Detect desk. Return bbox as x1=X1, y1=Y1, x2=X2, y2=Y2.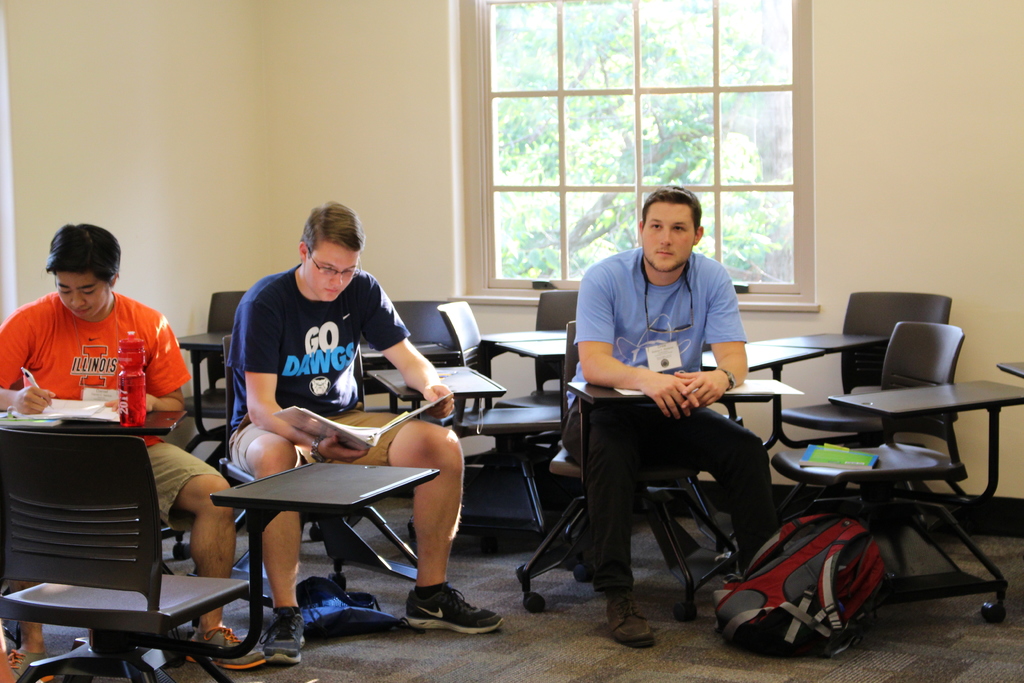
x1=356, y1=361, x2=511, y2=420.
